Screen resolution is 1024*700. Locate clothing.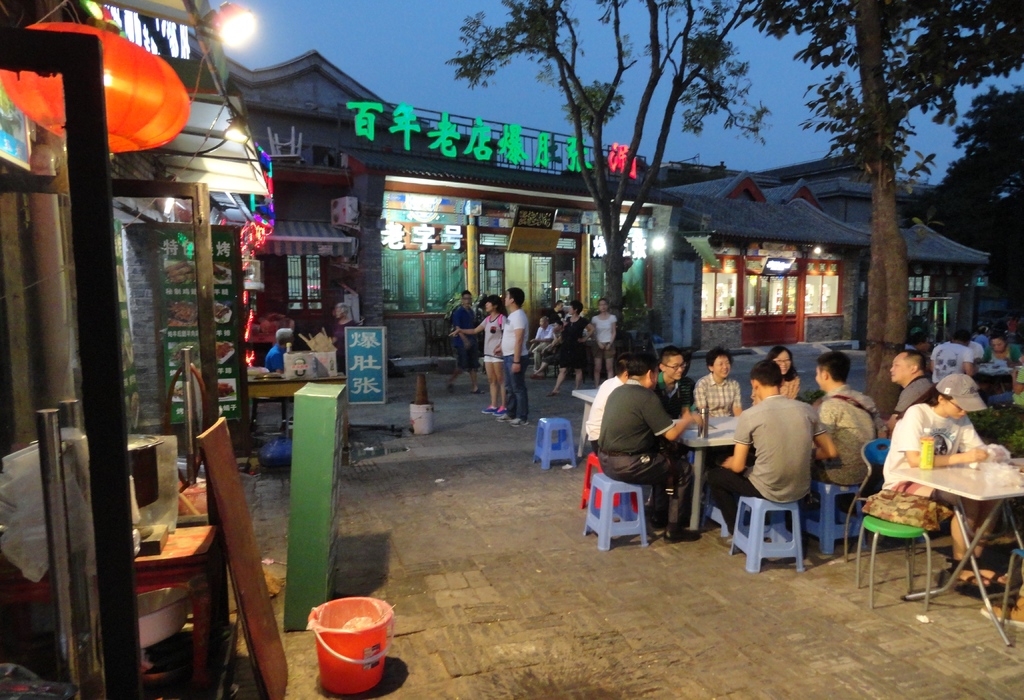
detection(694, 371, 743, 410).
